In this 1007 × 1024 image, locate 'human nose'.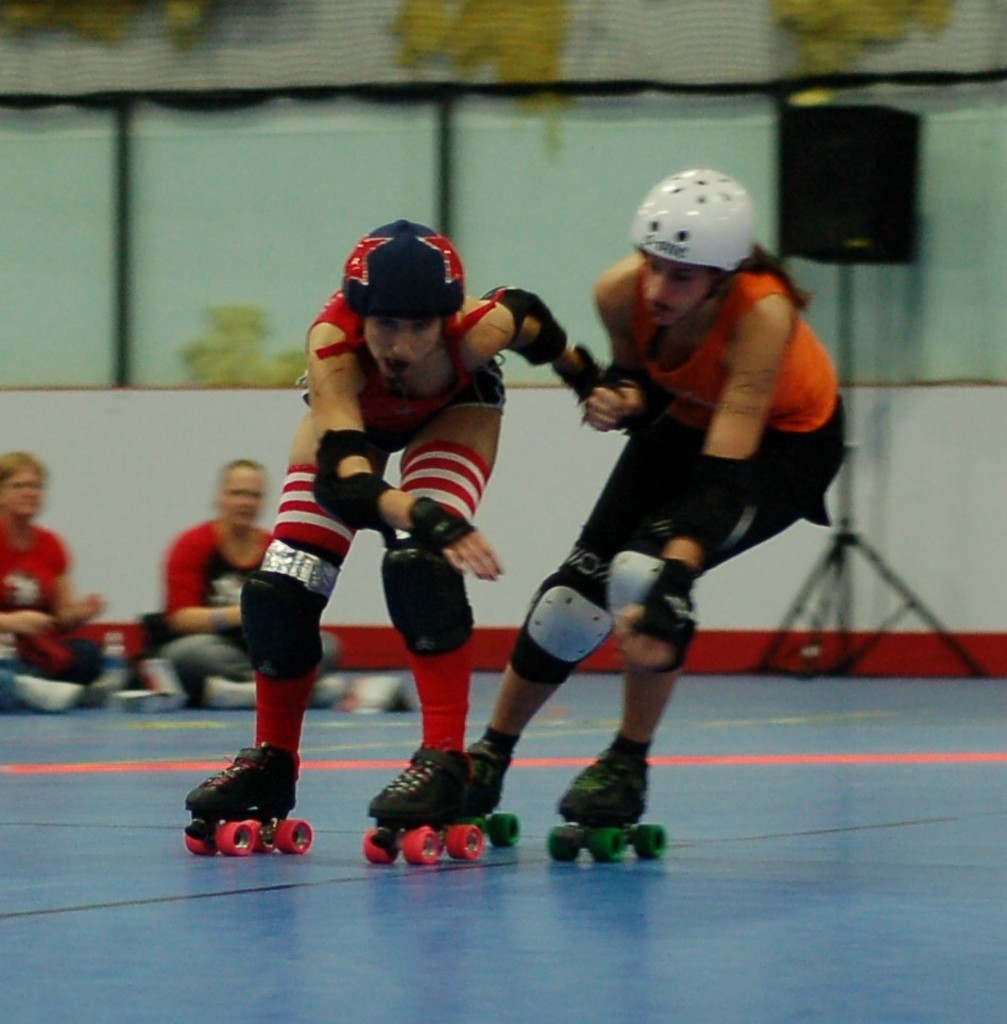
Bounding box: 653,272,681,306.
